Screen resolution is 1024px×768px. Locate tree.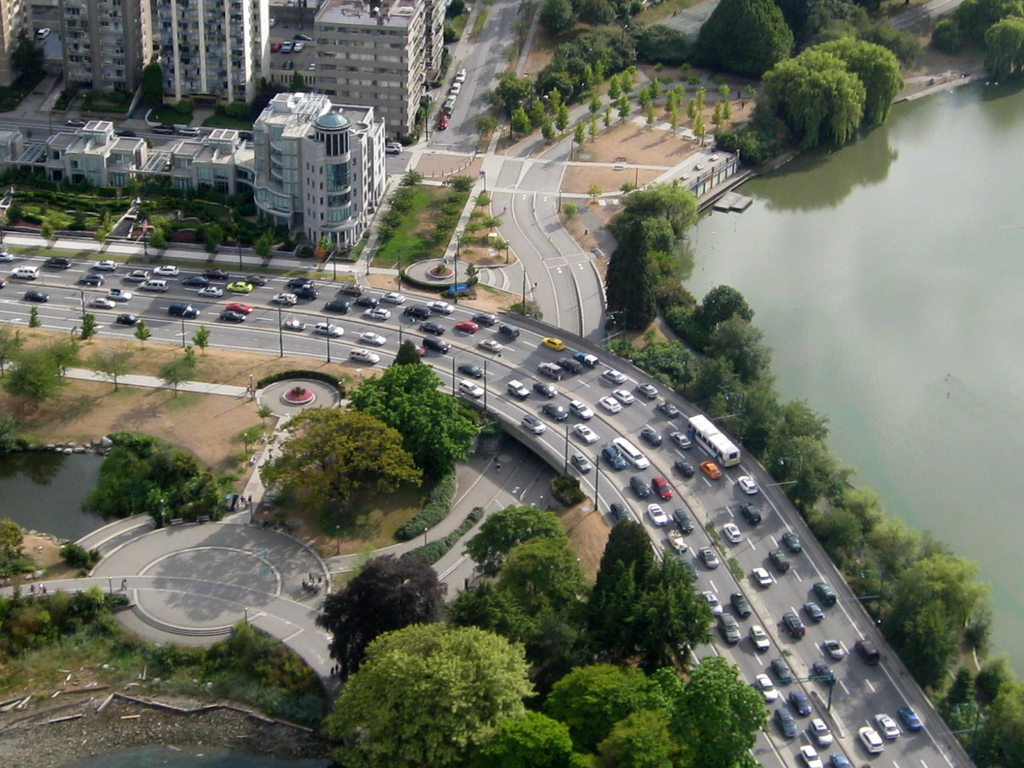
150 228 167 249.
